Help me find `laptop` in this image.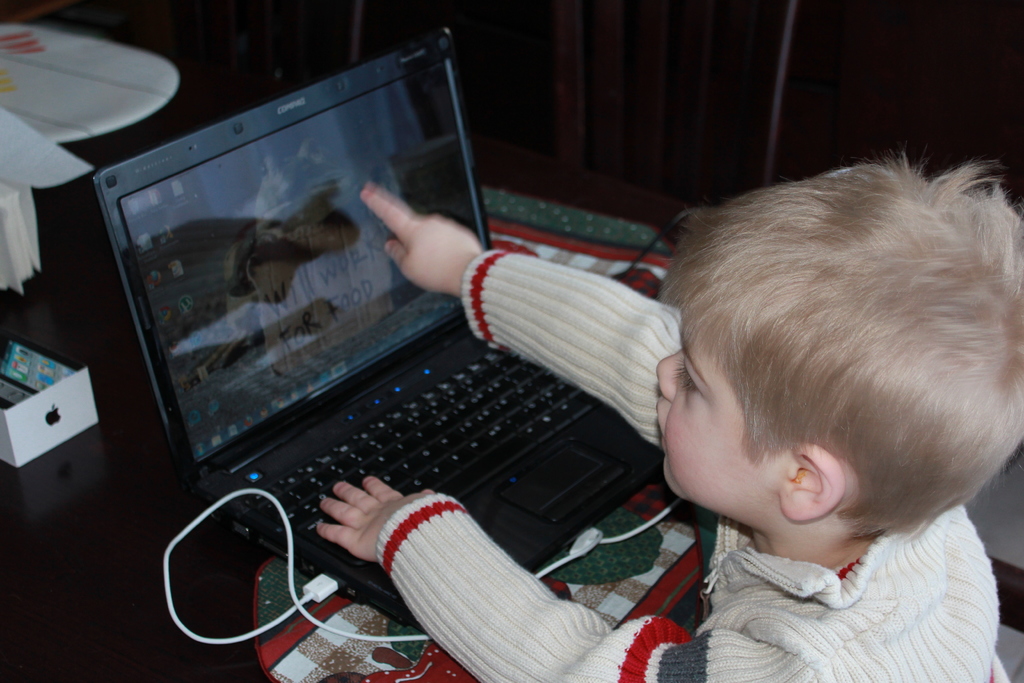
Found it: <box>111,47,685,652</box>.
